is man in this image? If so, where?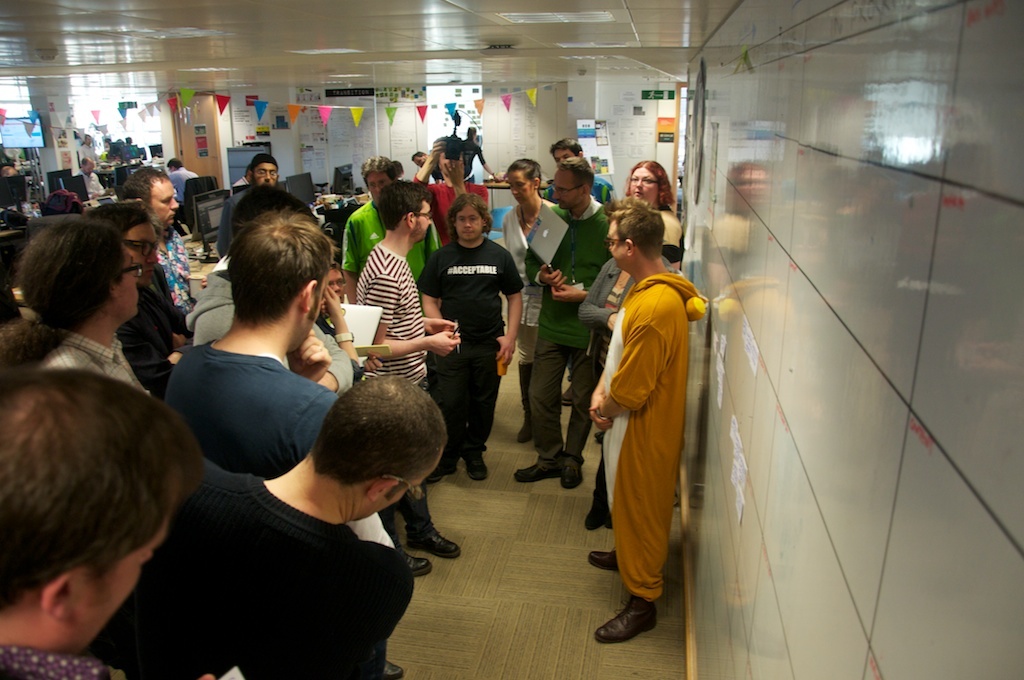
Yes, at 0 358 205 679.
